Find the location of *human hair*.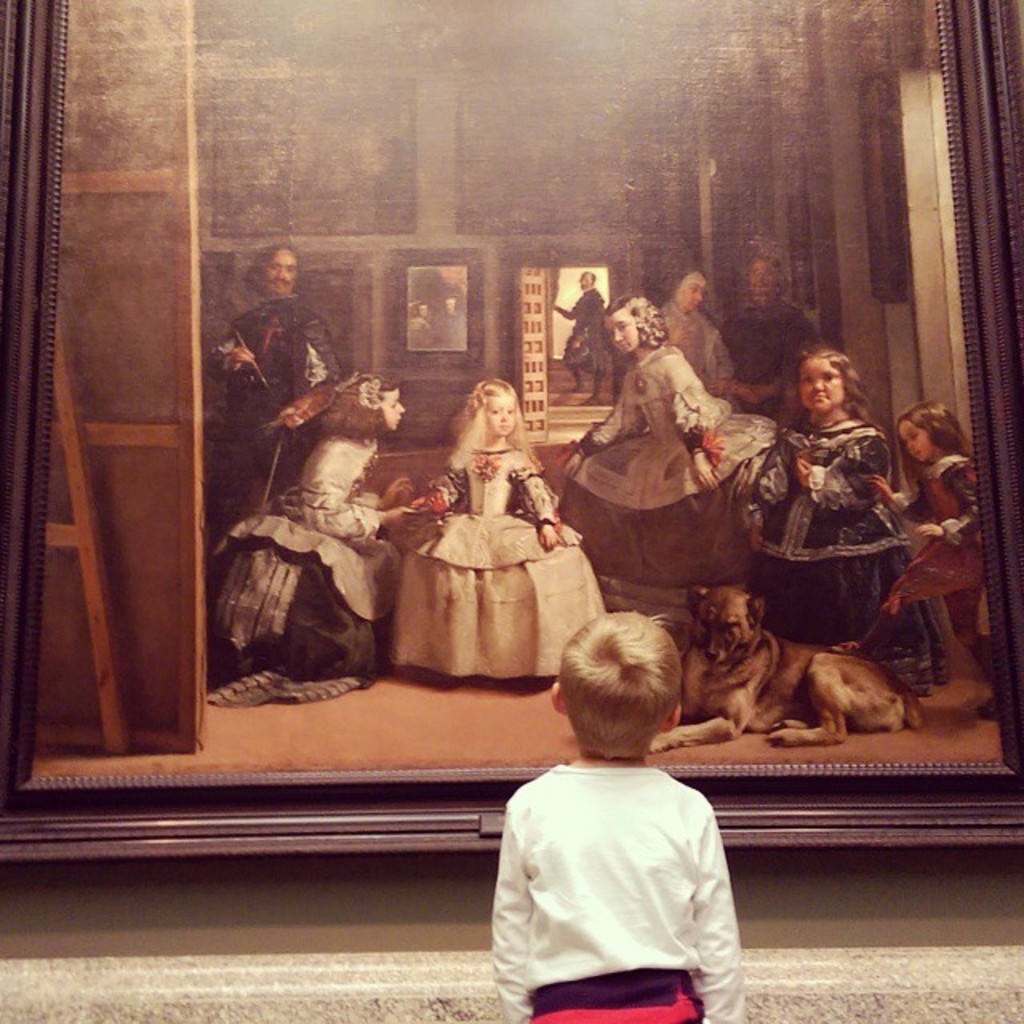
Location: 563:621:699:765.
